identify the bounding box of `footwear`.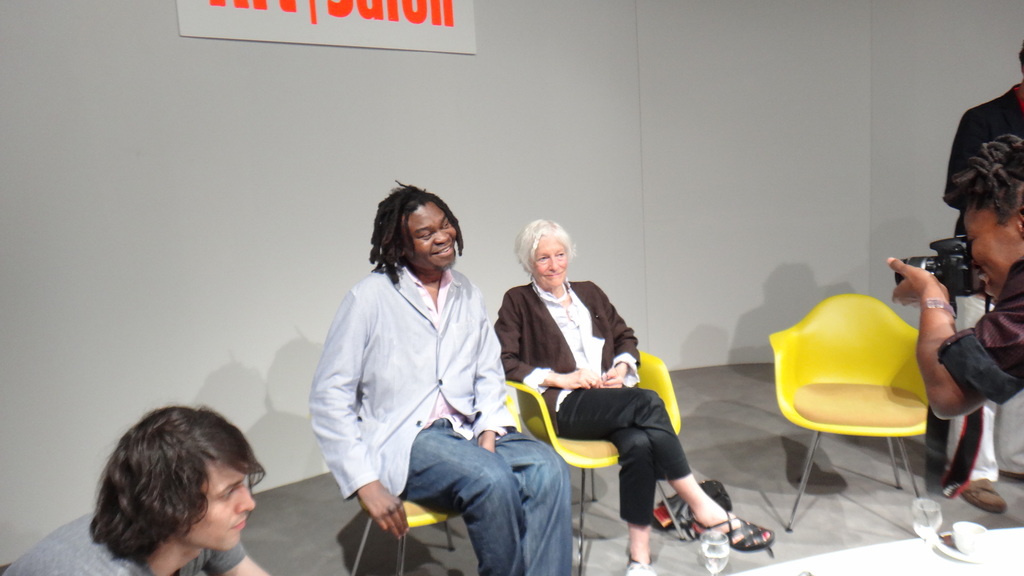
locate(627, 552, 658, 575).
